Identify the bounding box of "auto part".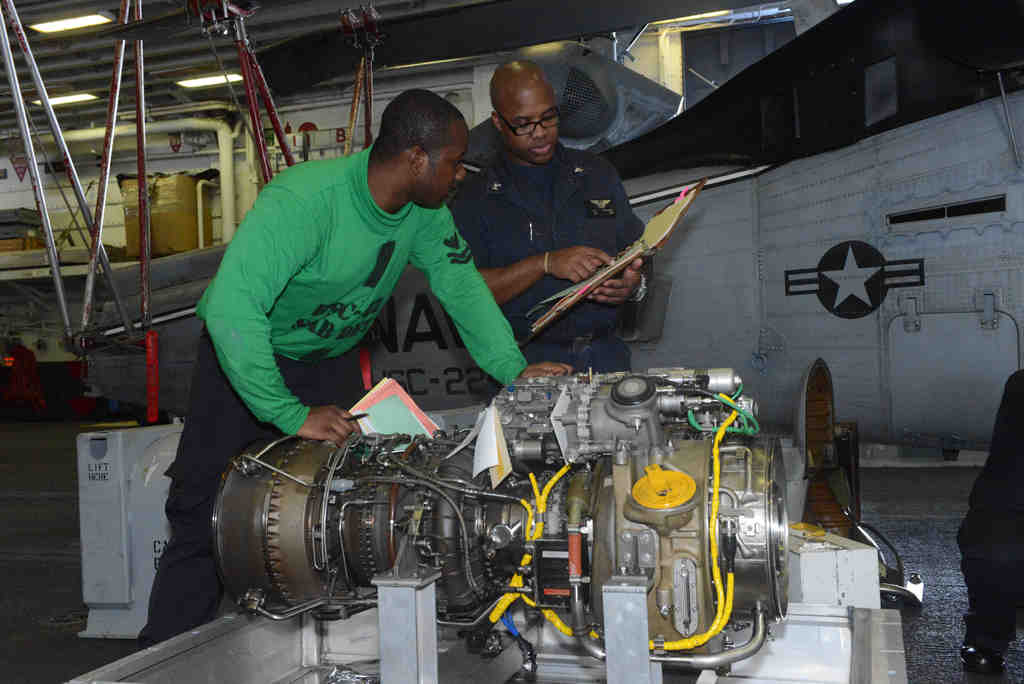
x1=207 y1=368 x2=791 y2=683.
